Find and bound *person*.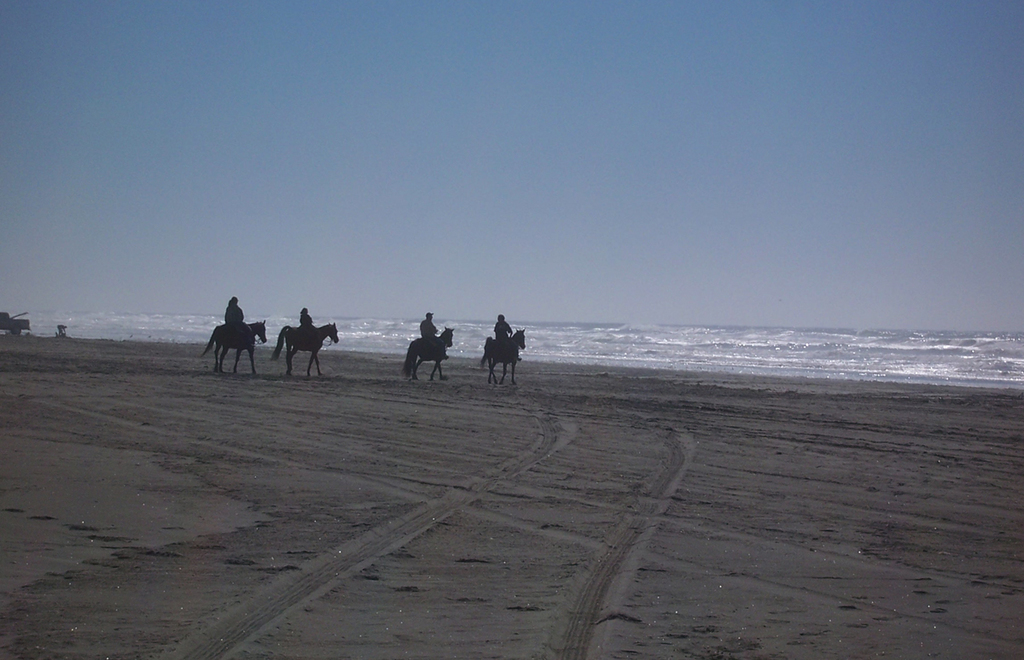
Bound: (418, 312, 438, 345).
